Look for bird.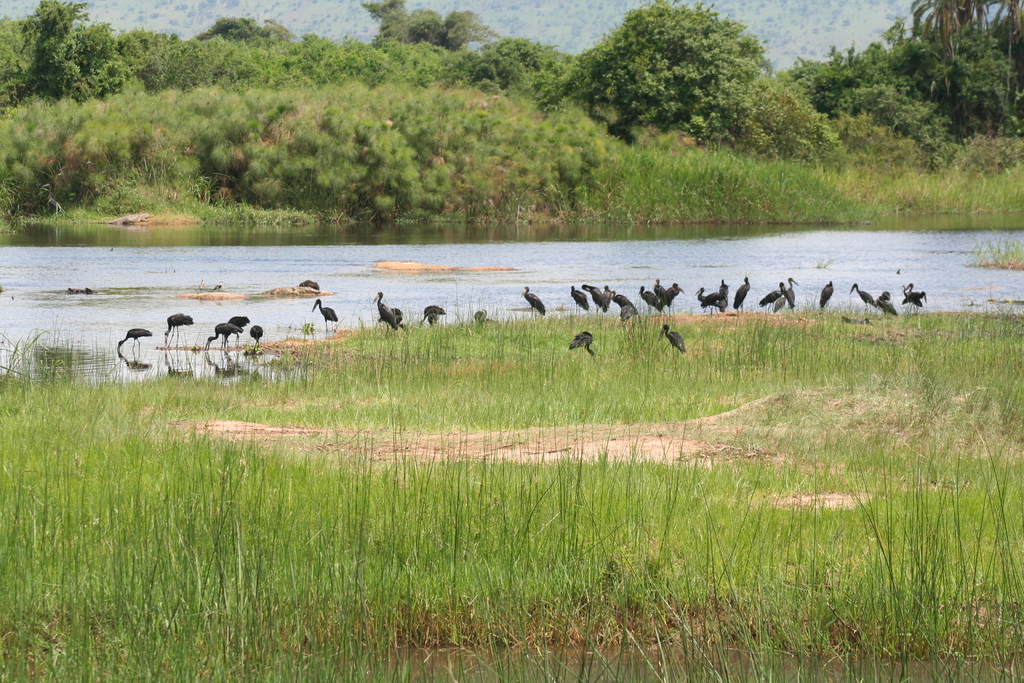
Found: l=620, t=304, r=634, b=329.
